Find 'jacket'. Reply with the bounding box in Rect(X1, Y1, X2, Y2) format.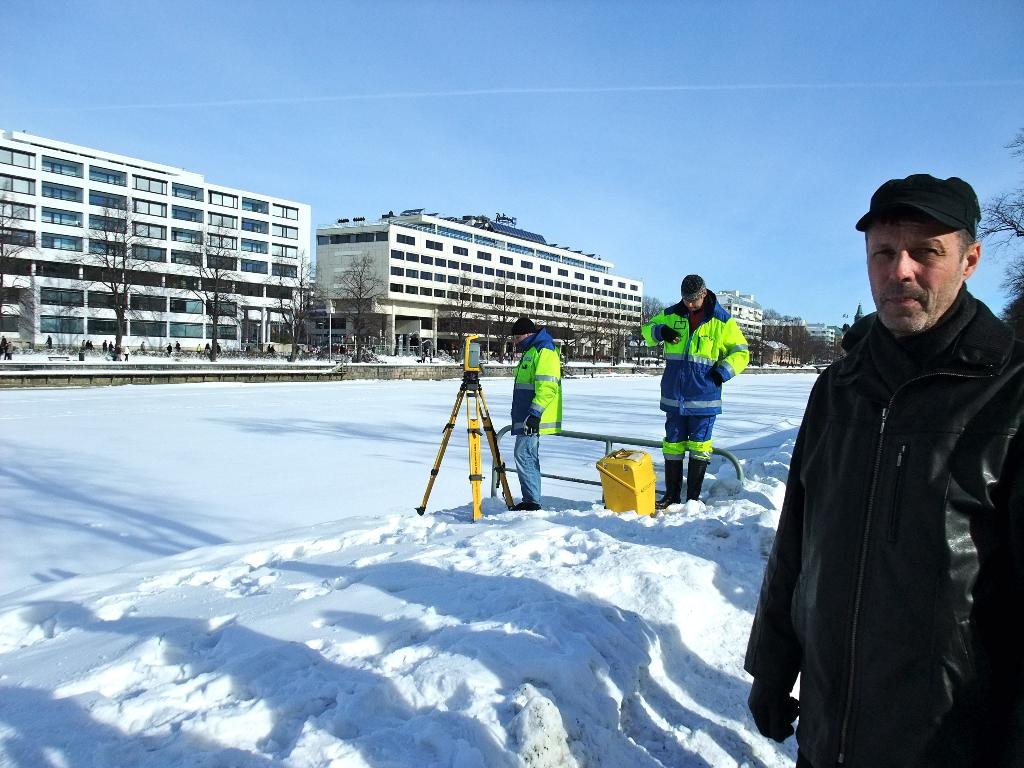
Rect(760, 218, 1009, 719).
